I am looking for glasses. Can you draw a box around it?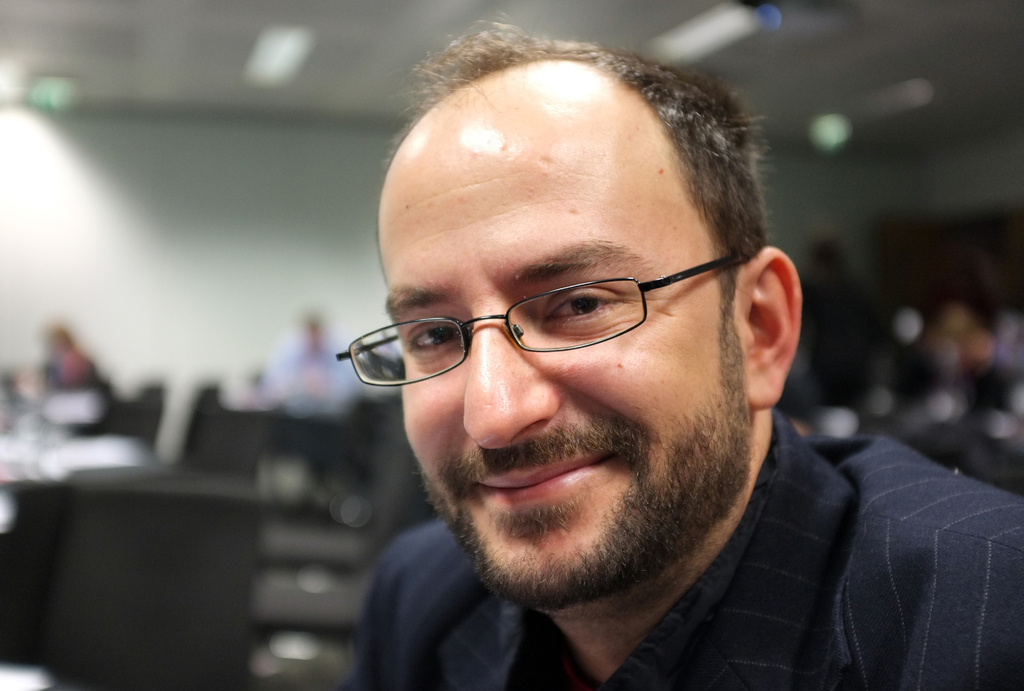
Sure, the bounding box is {"x1": 355, "y1": 275, "x2": 710, "y2": 383}.
